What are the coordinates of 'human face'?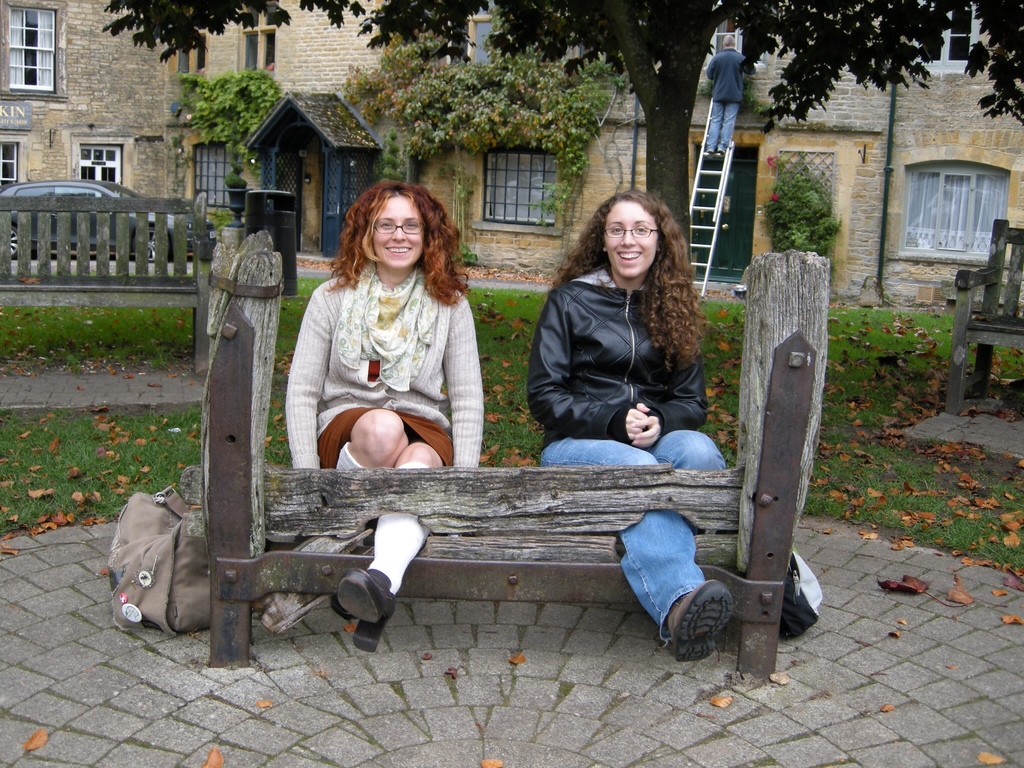
{"left": 371, "top": 191, "right": 428, "bottom": 268}.
